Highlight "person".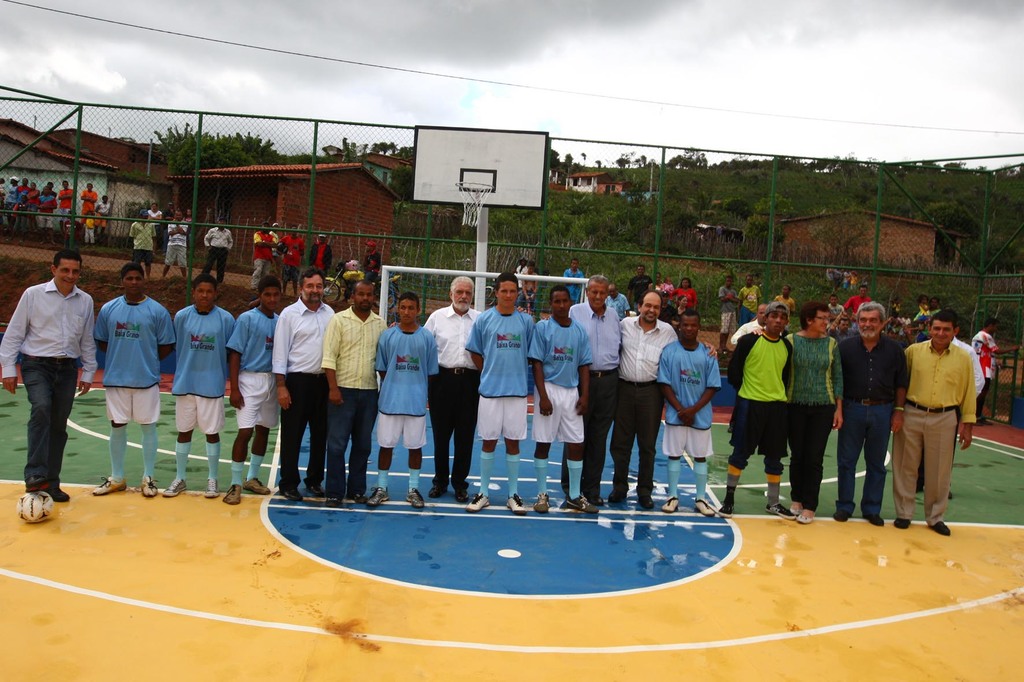
Highlighted region: l=225, t=273, r=286, b=509.
